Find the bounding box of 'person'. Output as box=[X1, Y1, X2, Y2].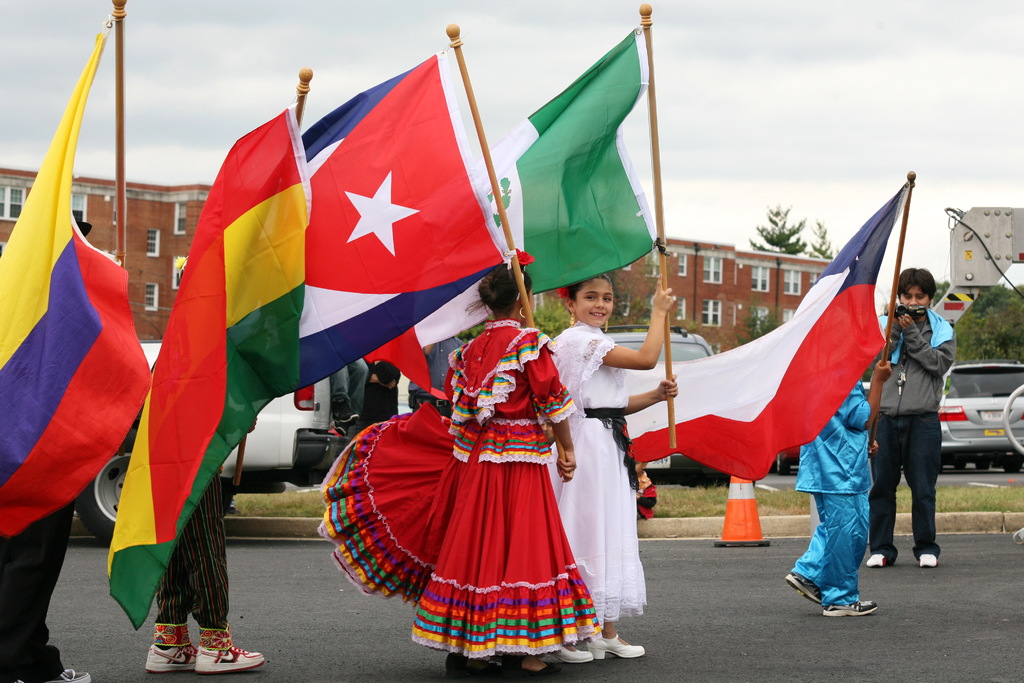
box=[550, 273, 677, 661].
